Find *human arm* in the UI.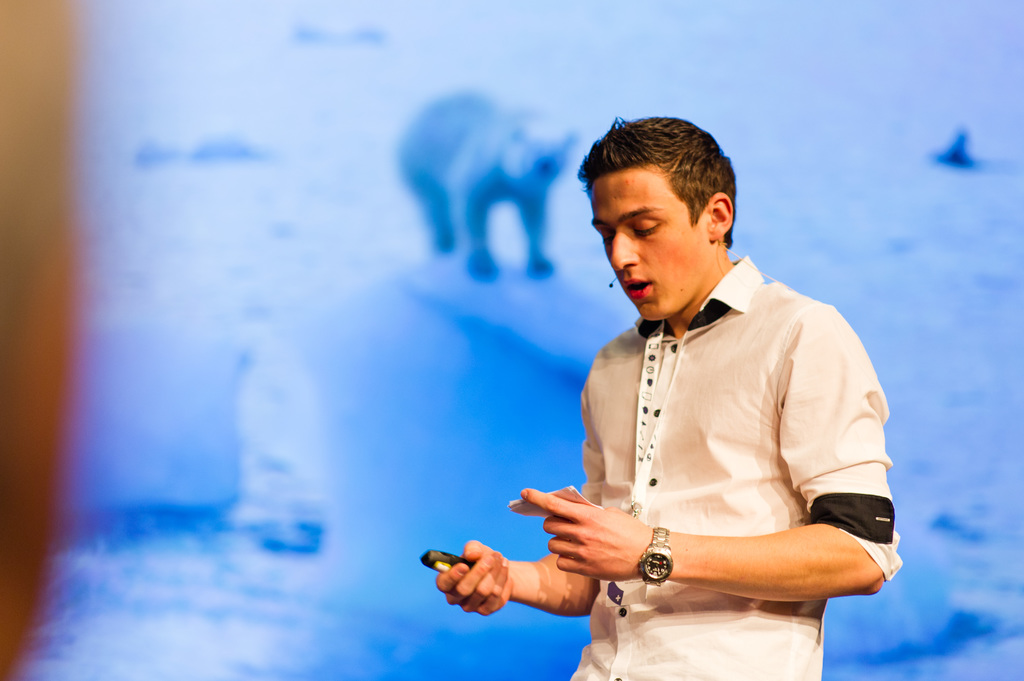
UI element at (left=428, top=490, right=586, bottom=616).
